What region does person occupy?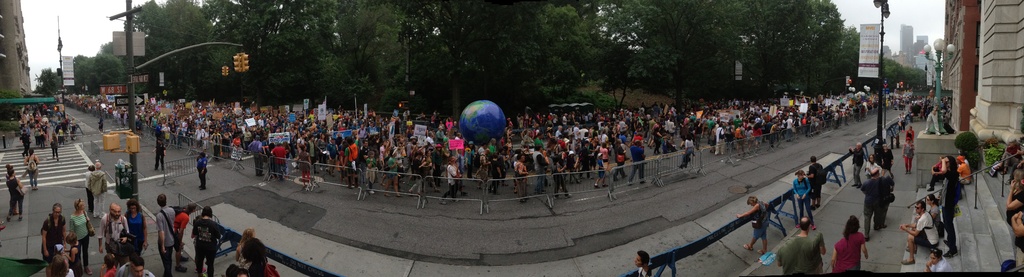
pyautogui.locateOnScreen(879, 143, 894, 177).
